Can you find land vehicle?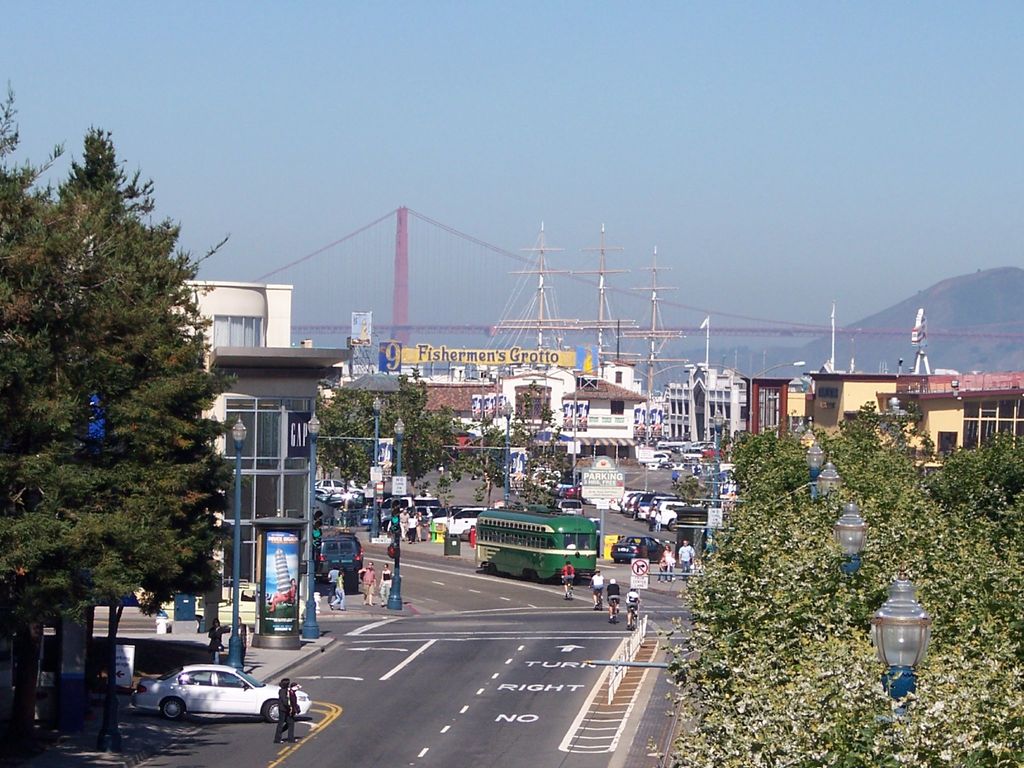
Yes, bounding box: [459,512,616,595].
